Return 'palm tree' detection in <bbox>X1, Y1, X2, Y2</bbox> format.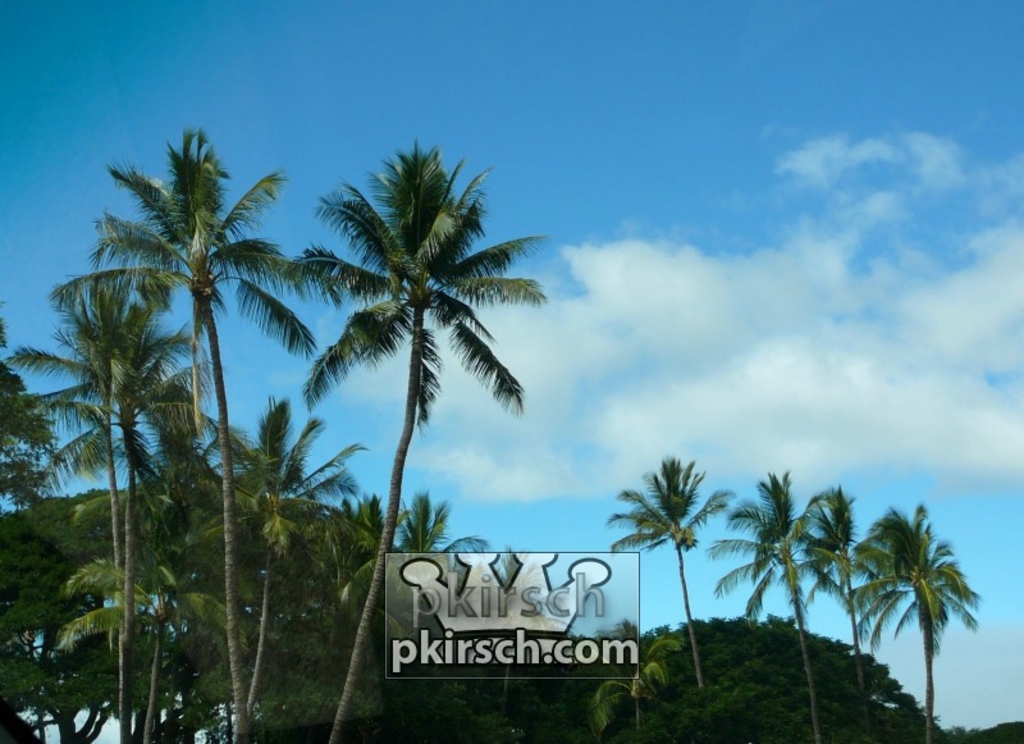
<bbox>621, 457, 721, 685</bbox>.
